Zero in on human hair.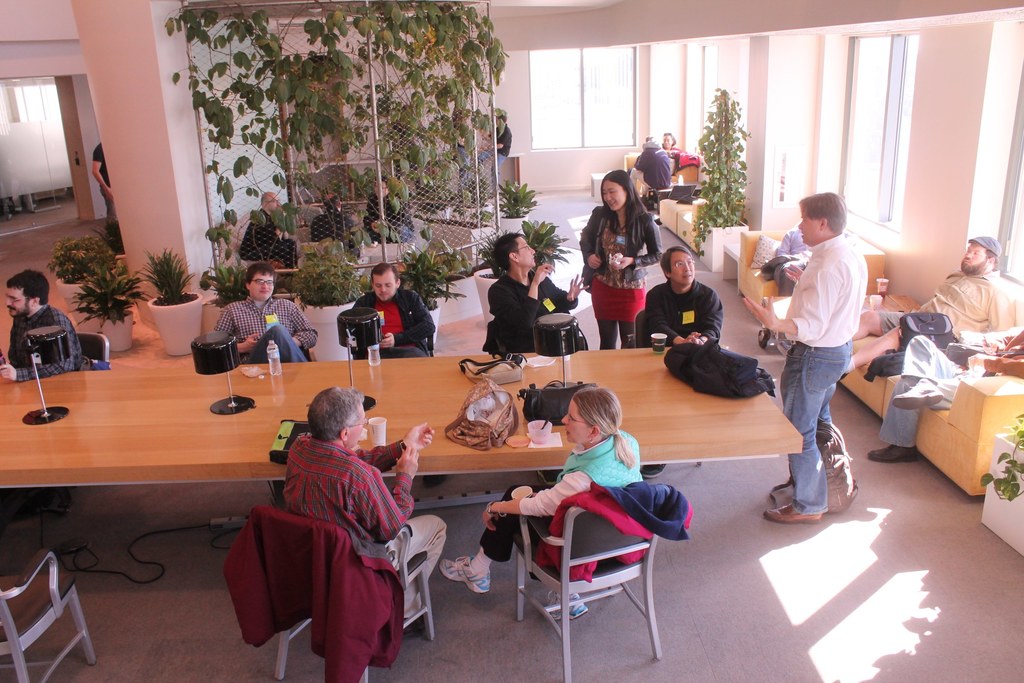
Zeroed in: [247, 265, 273, 284].
